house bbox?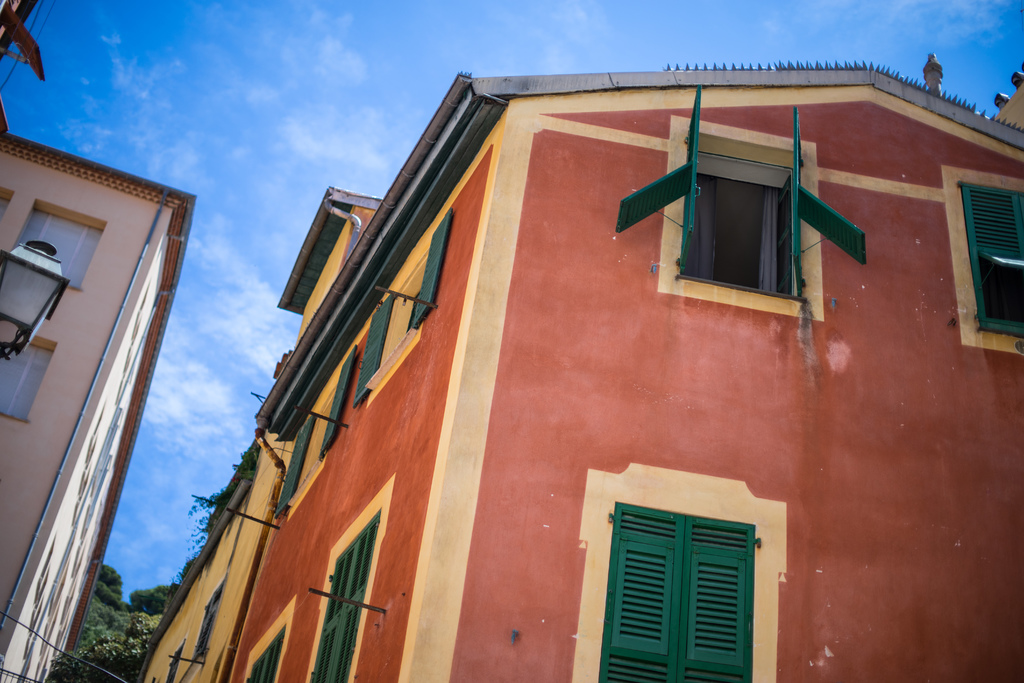
[left=0, top=101, right=197, bottom=682]
